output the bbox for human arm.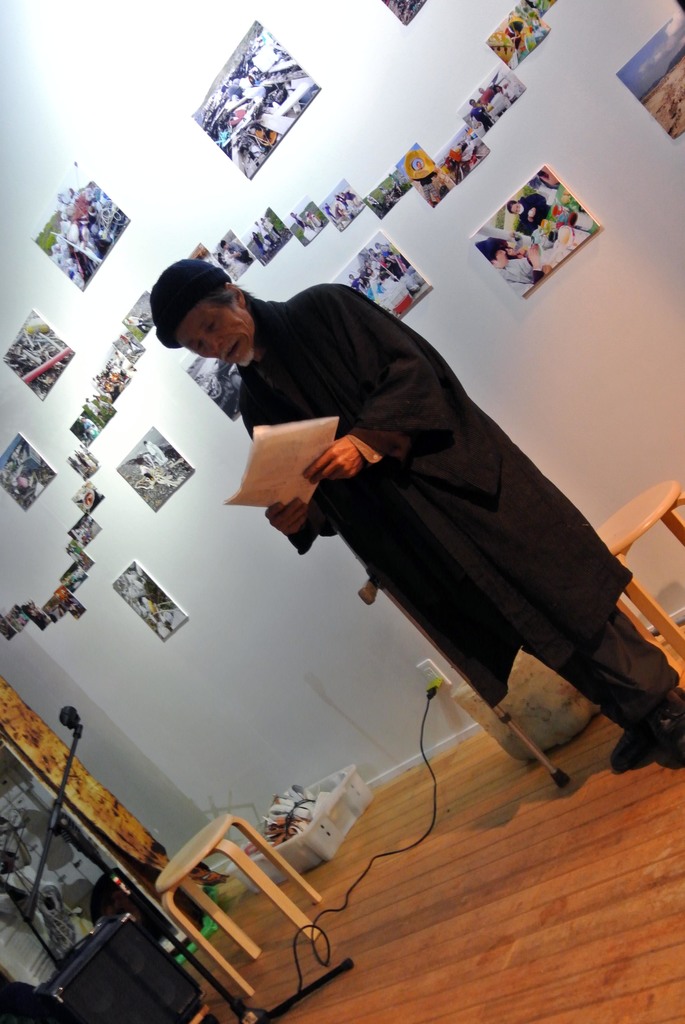
l=269, t=497, r=319, b=554.
